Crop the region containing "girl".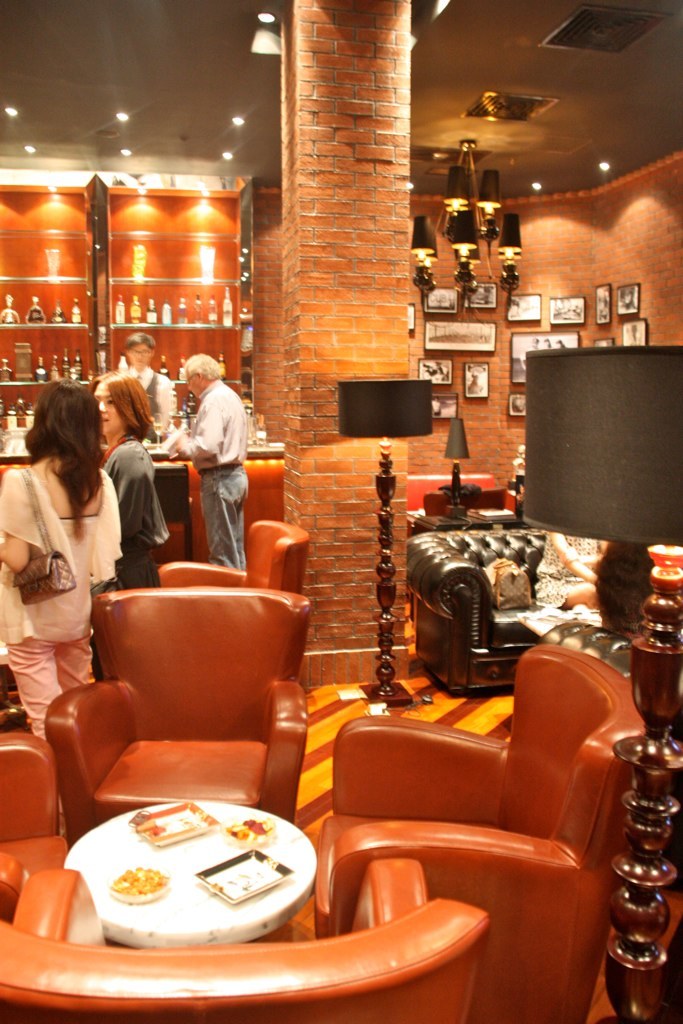
Crop region: [0,377,124,836].
